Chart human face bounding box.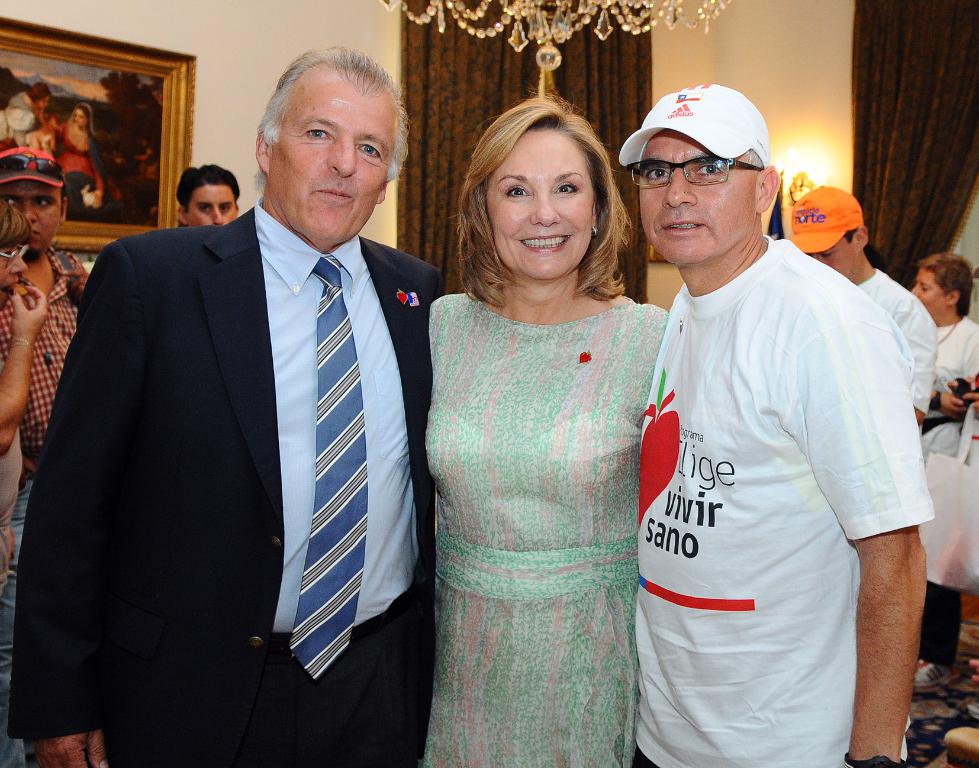
Charted: 182, 185, 237, 226.
